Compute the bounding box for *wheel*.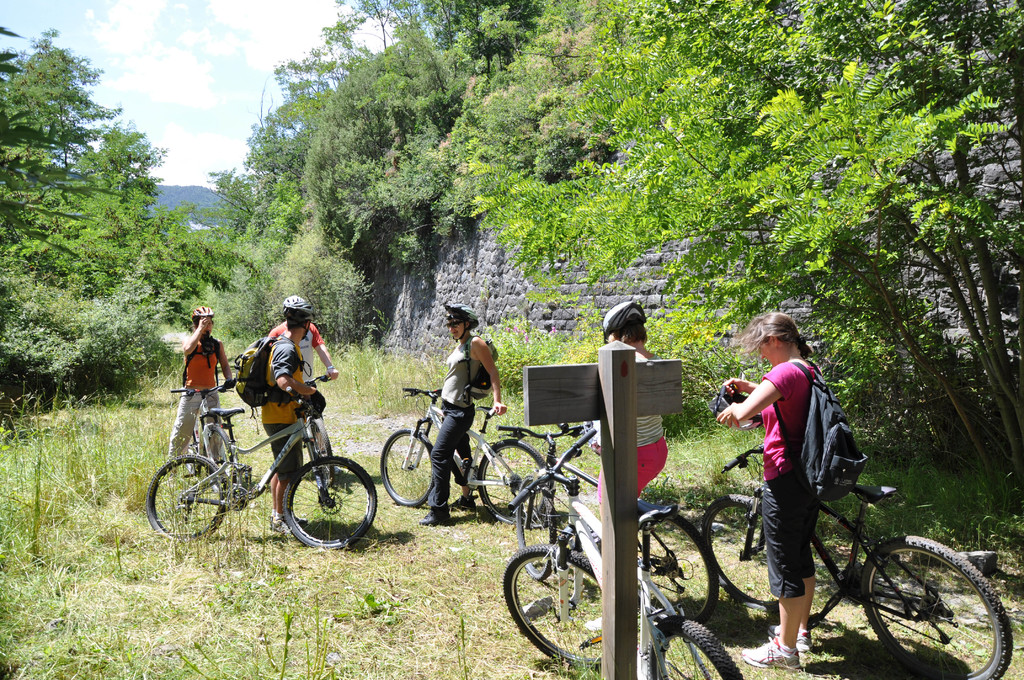
{"x1": 152, "y1": 449, "x2": 217, "y2": 538}.
